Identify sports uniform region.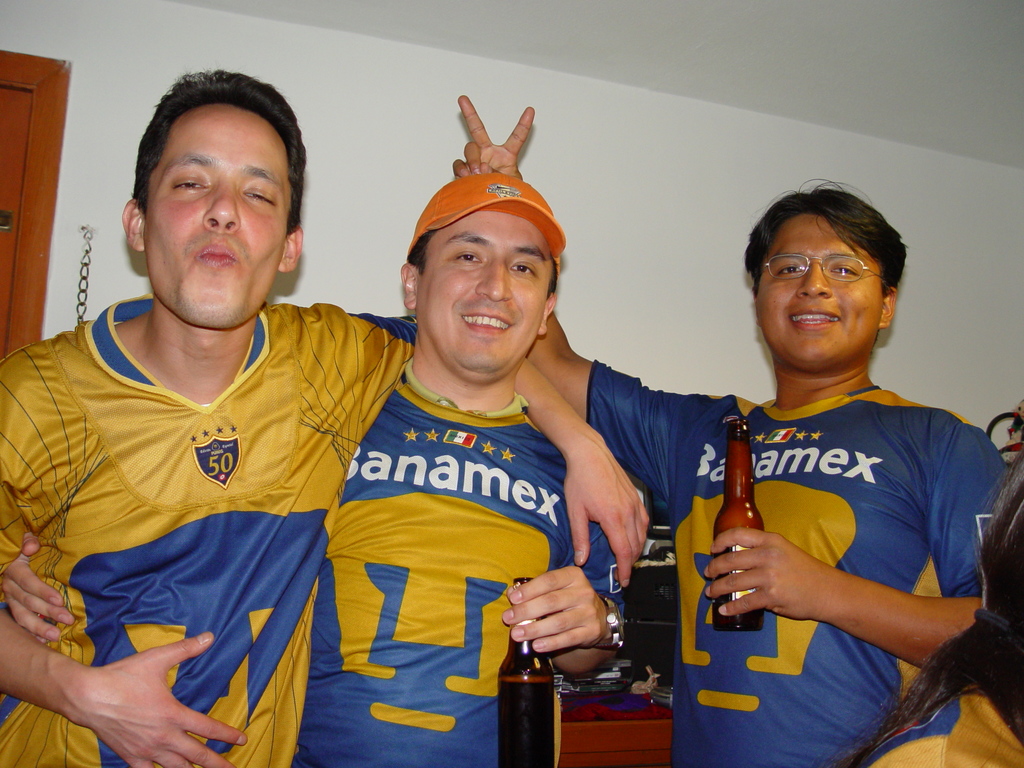
Region: [left=868, top=691, right=1023, bottom=767].
